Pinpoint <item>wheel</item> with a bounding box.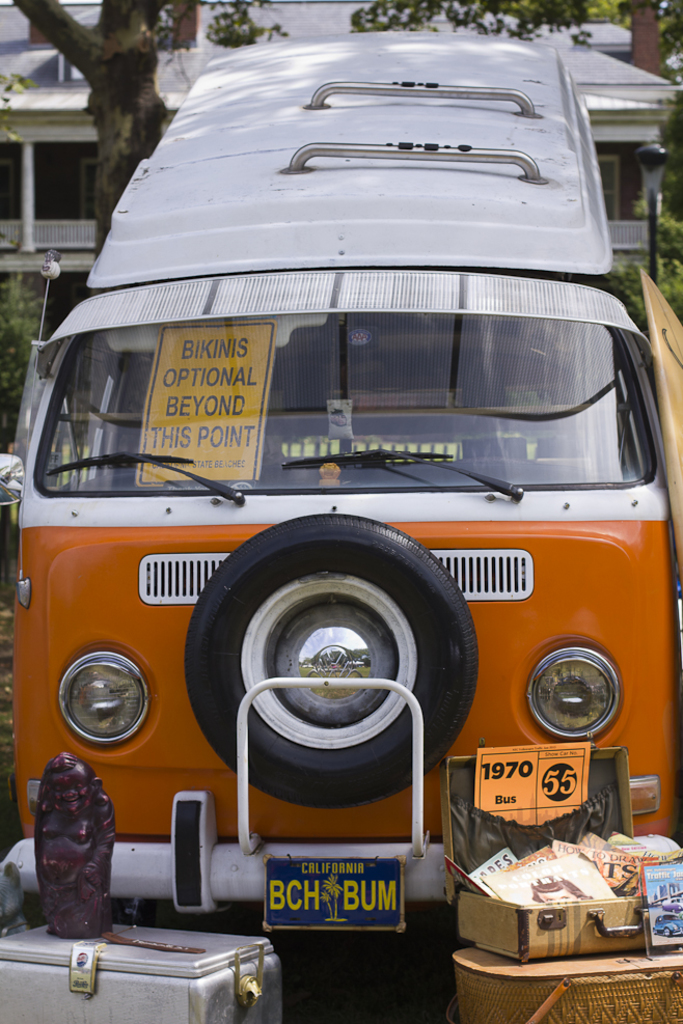
x1=177, y1=506, x2=491, y2=801.
